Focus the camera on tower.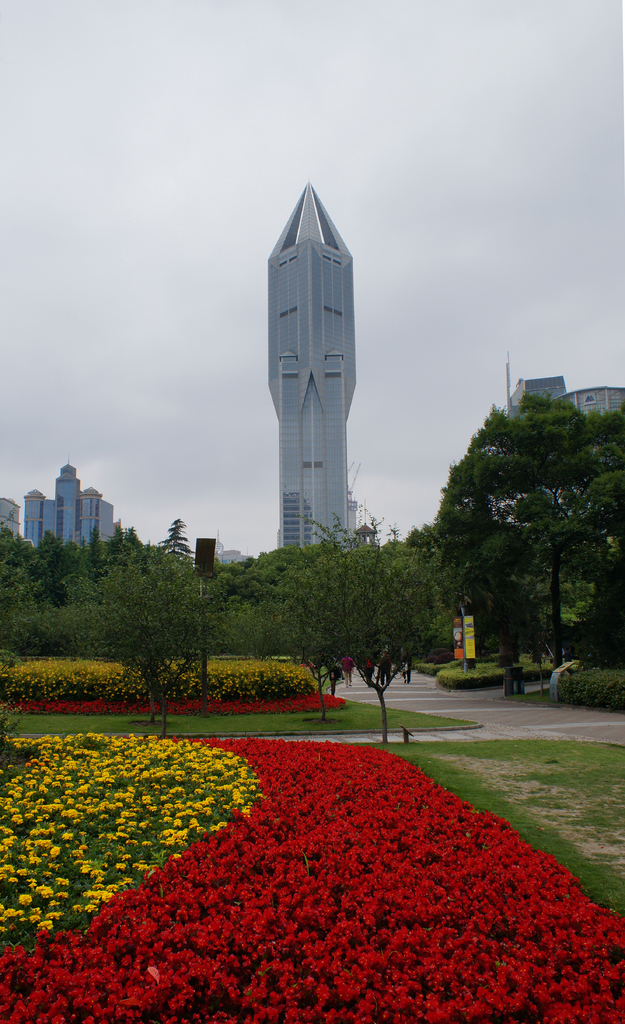
Focus region: <region>268, 185, 356, 552</region>.
